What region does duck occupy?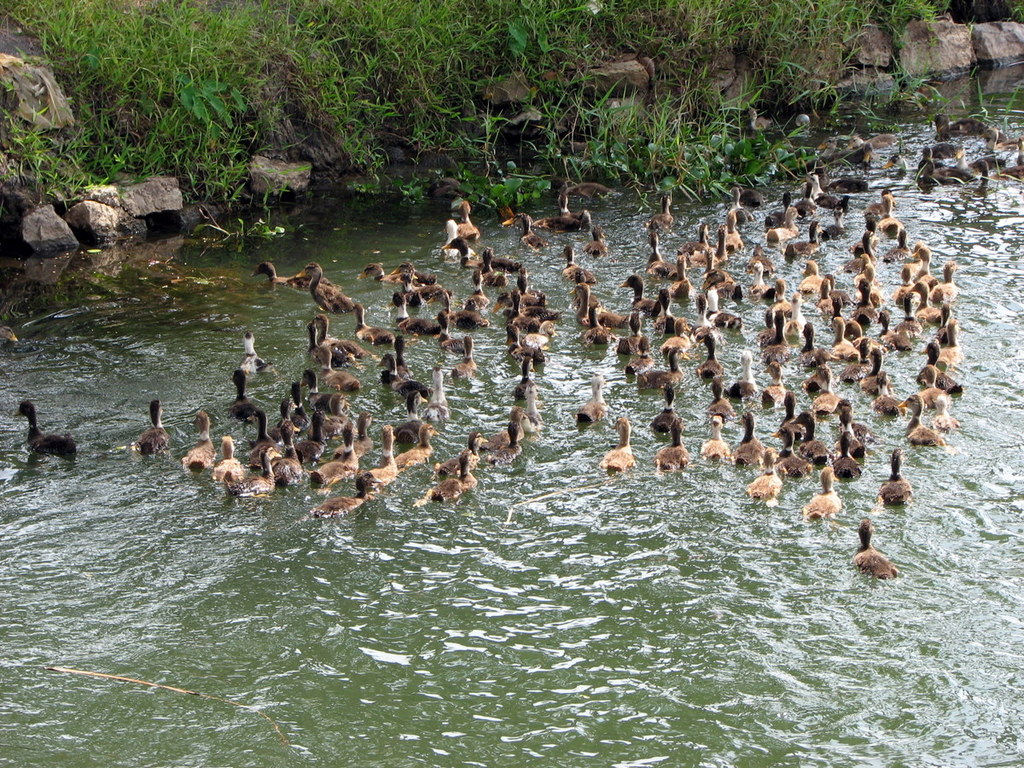
{"left": 862, "top": 346, "right": 893, "bottom": 398}.
